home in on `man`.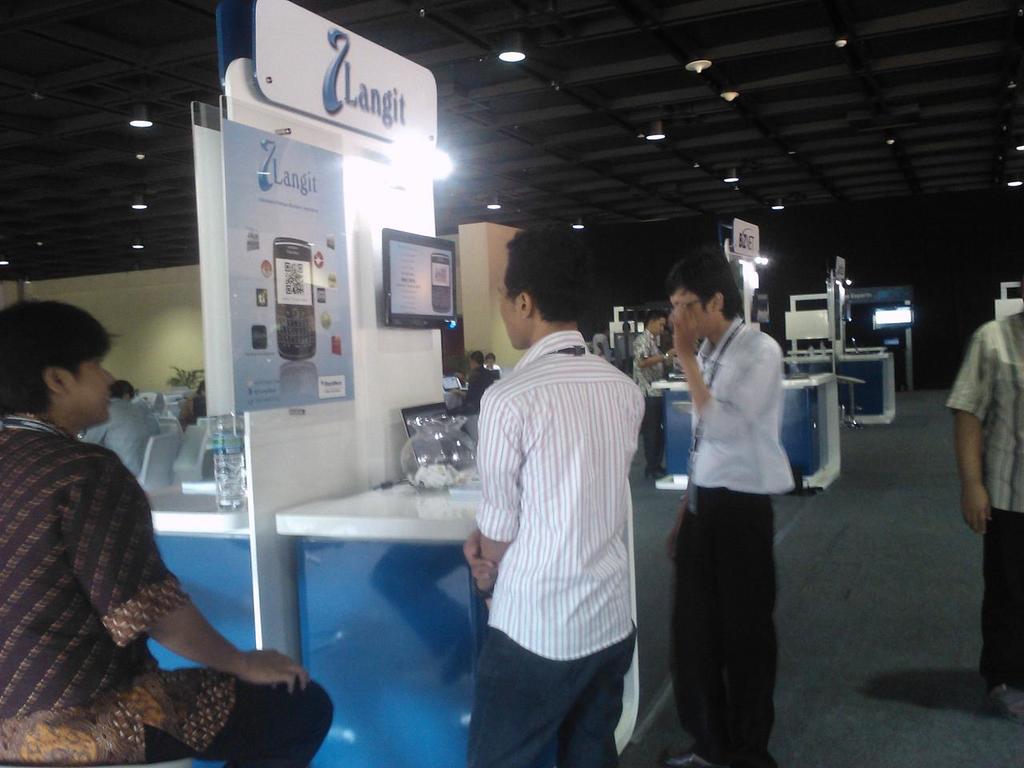
Homed in at <box>107,376,180,447</box>.
